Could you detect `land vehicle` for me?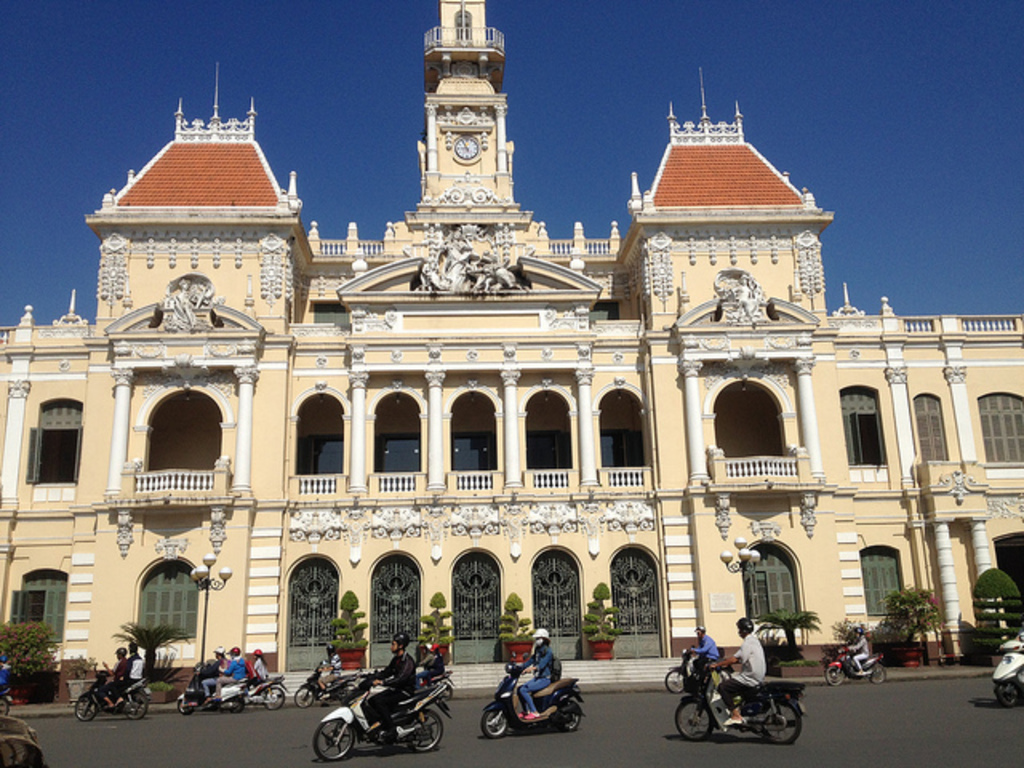
Detection result: BBox(298, 666, 360, 704).
